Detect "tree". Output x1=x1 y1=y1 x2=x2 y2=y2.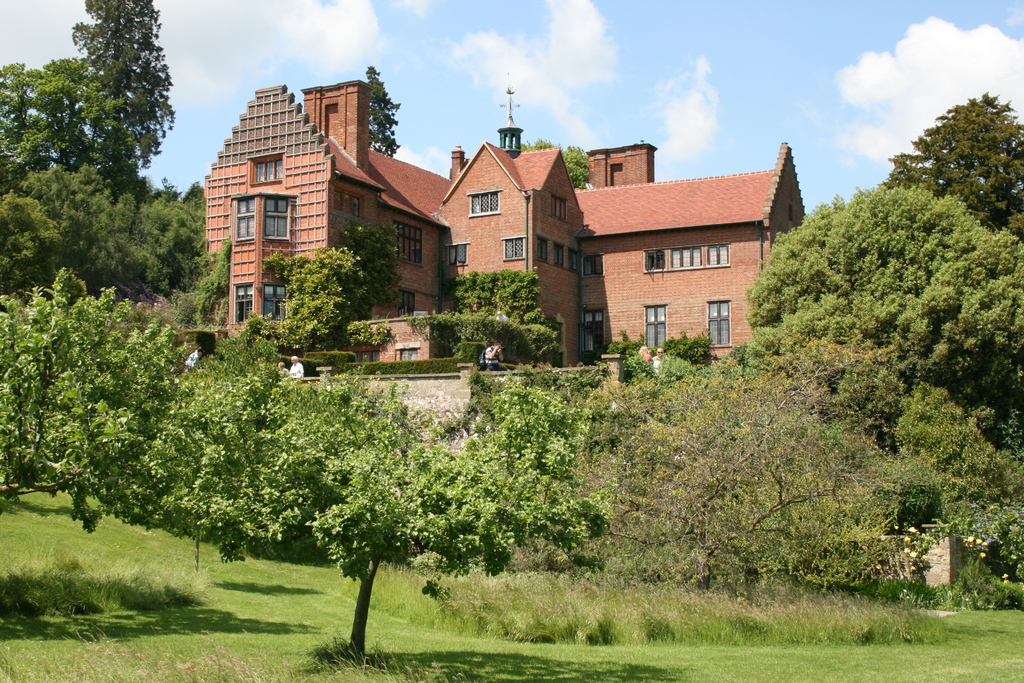
x1=362 y1=65 x2=400 y2=157.
